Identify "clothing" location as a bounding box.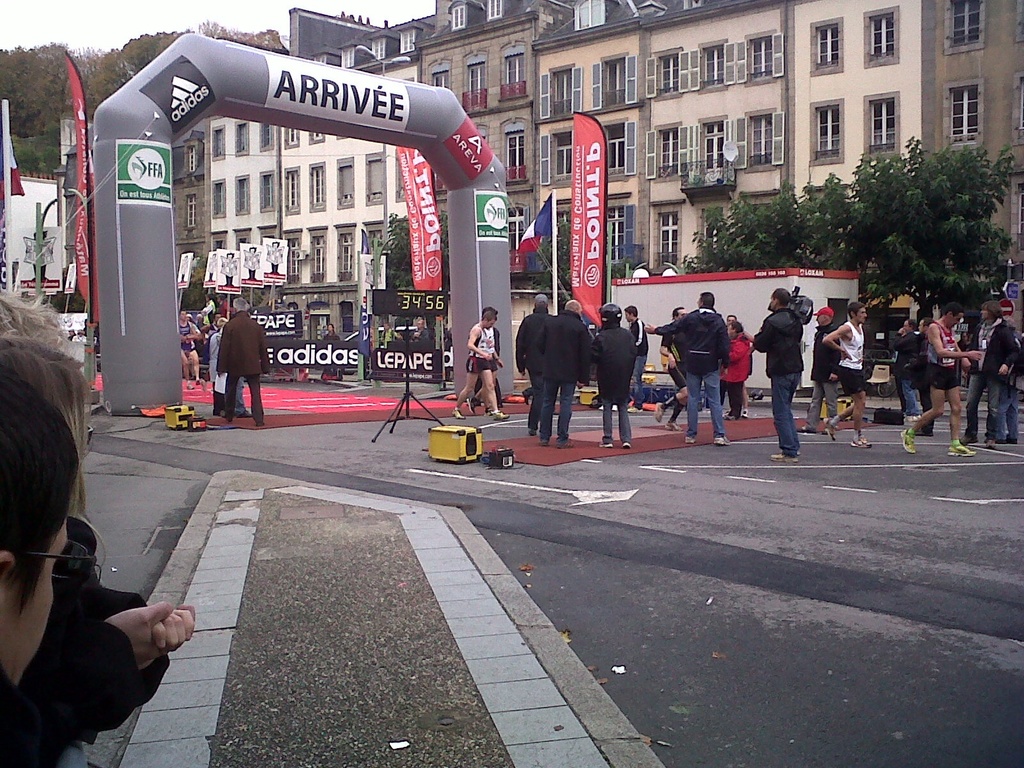
select_region(887, 331, 920, 409).
